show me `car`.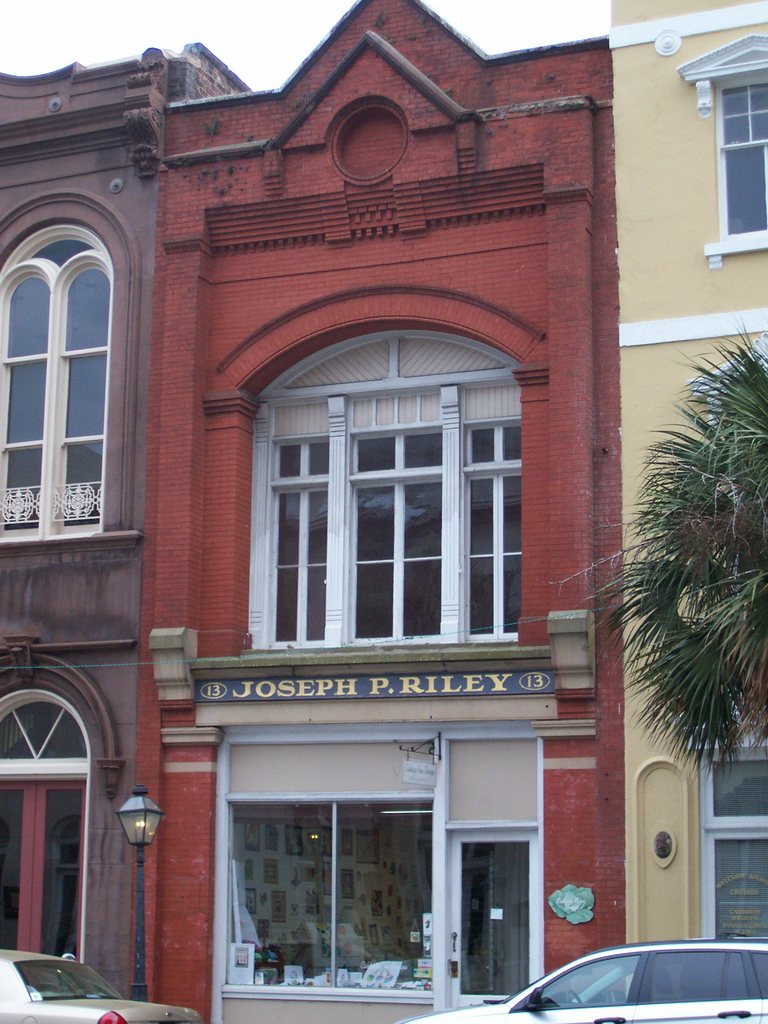
`car` is here: Rect(0, 951, 200, 1023).
